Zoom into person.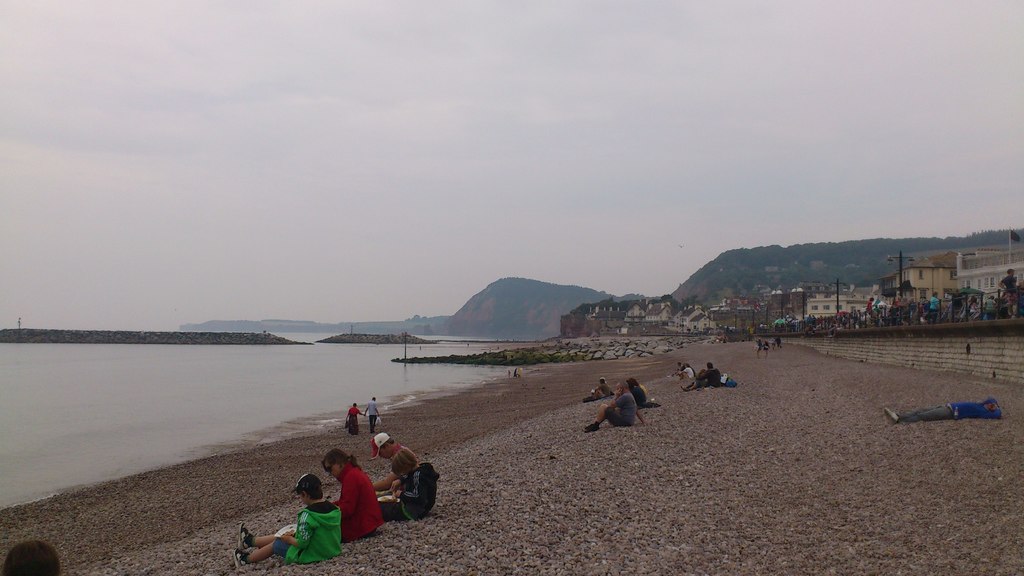
Zoom target: [364,394,380,426].
